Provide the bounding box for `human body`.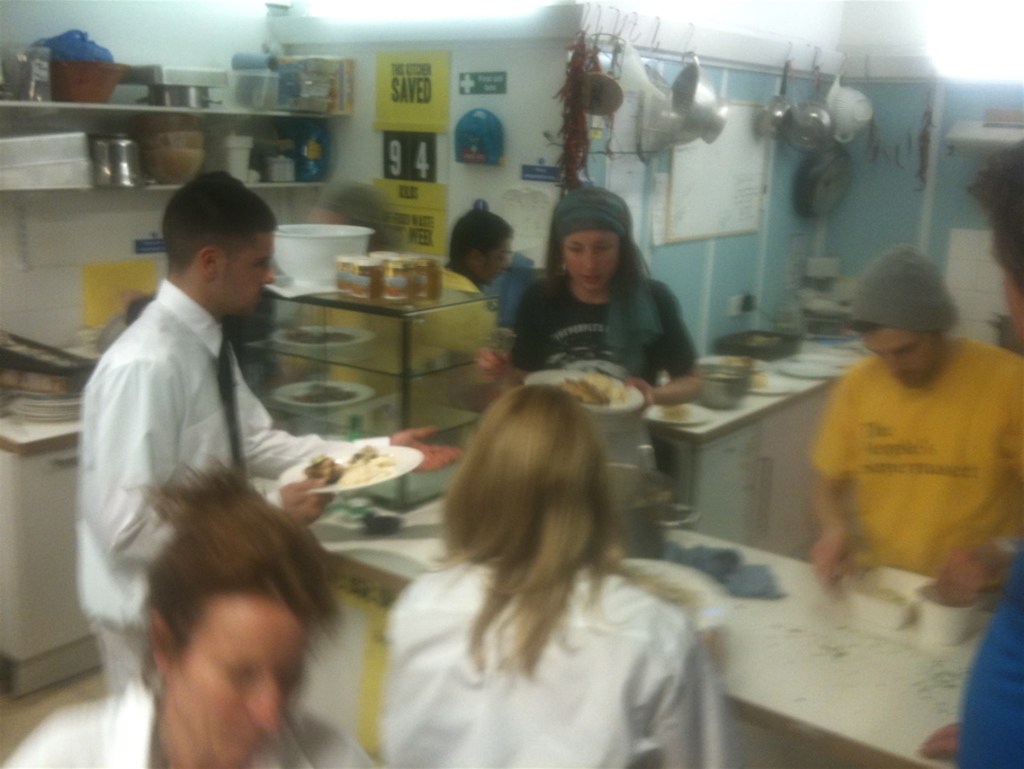
{"x1": 6, "y1": 676, "x2": 383, "y2": 768}.
